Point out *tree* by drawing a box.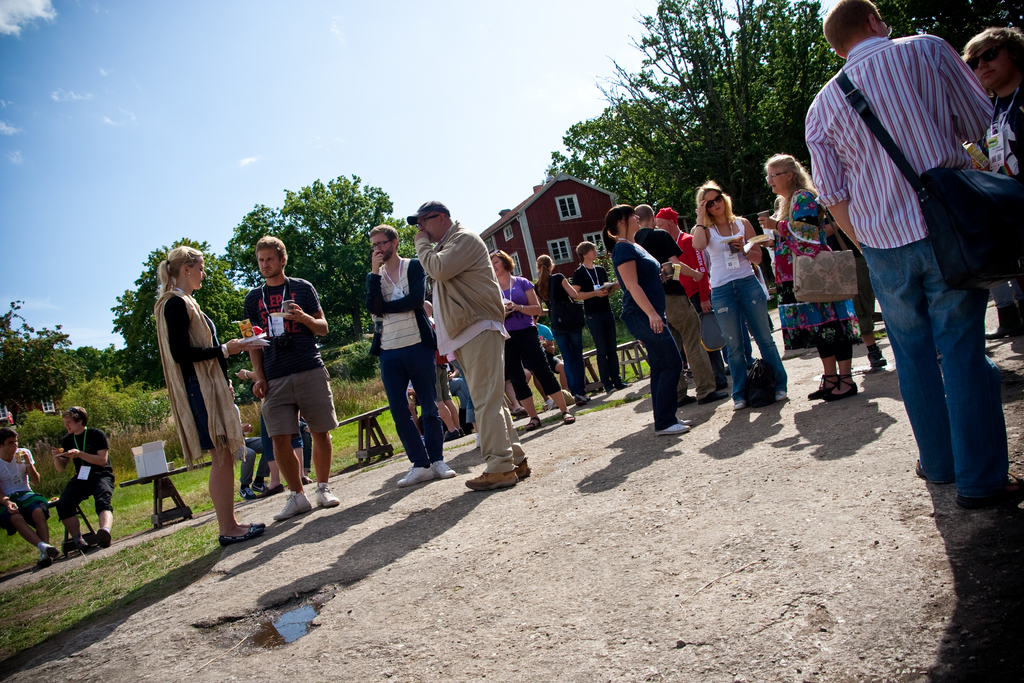
region(115, 235, 263, 388).
